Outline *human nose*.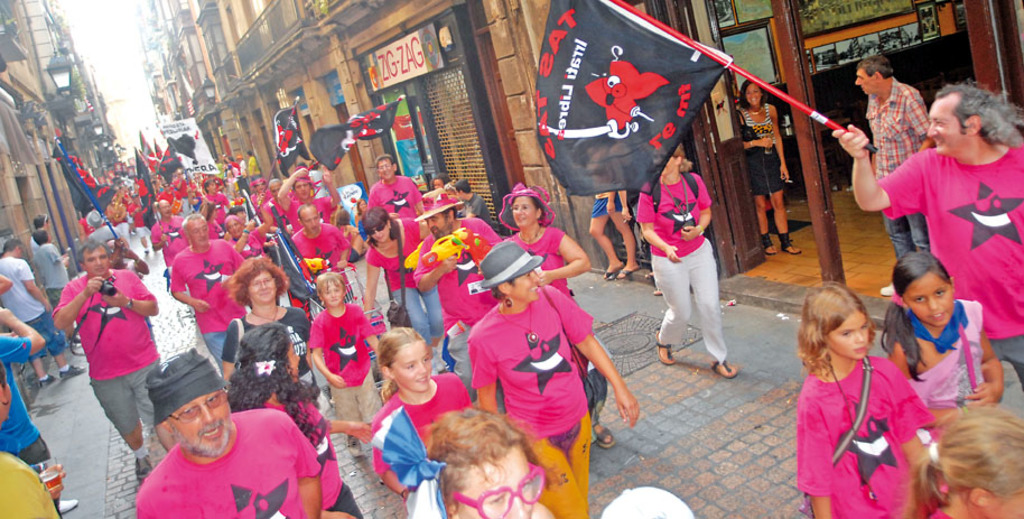
Outline: detection(855, 77, 864, 84).
